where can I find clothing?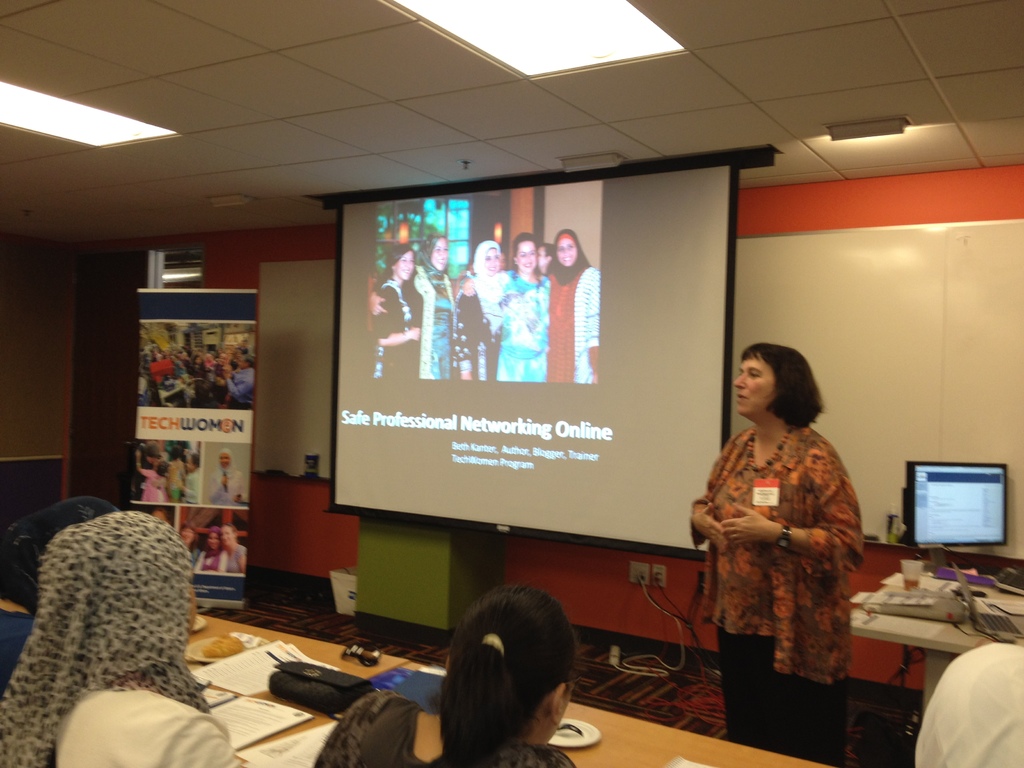
You can find it at bbox=[184, 467, 201, 504].
